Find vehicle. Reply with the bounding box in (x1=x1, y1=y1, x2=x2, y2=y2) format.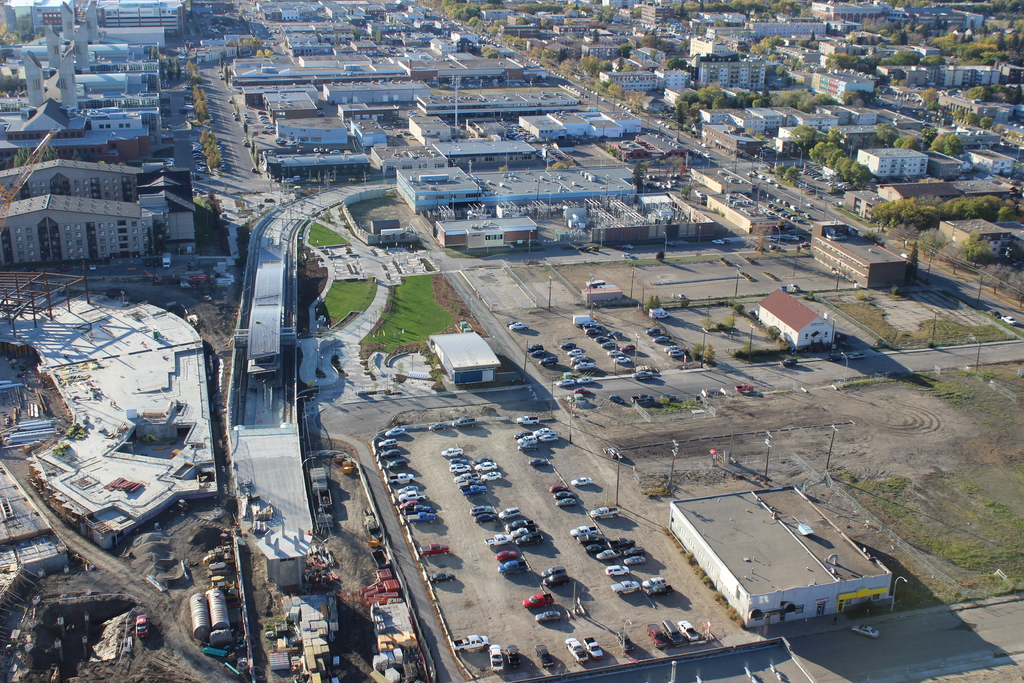
(x1=554, y1=377, x2=575, y2=389).
